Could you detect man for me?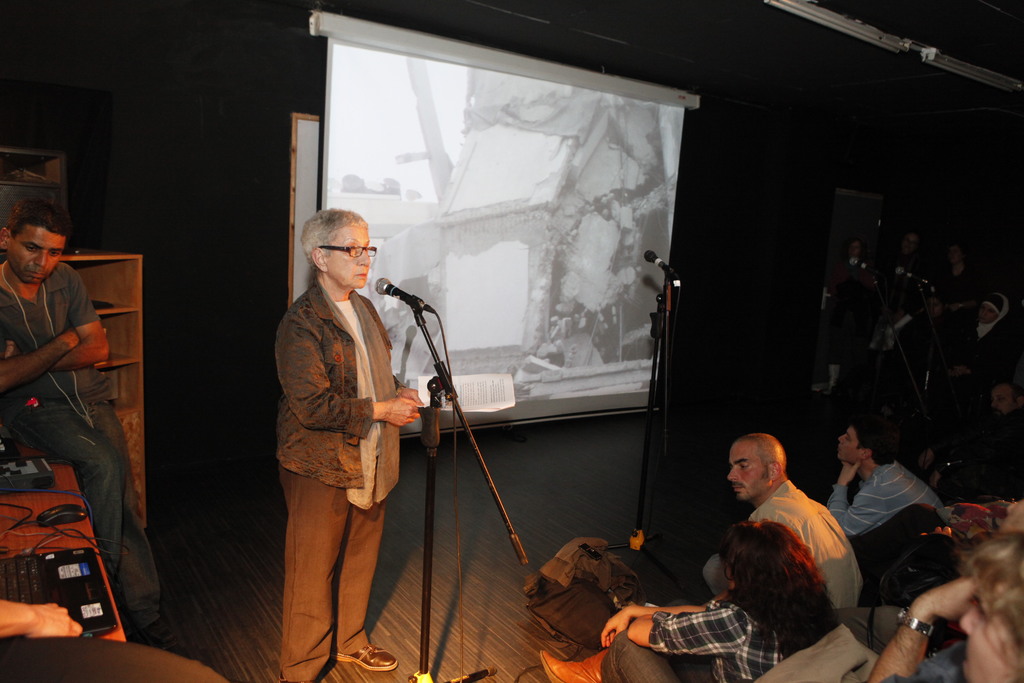
Detection result: (829,425,943,541).
